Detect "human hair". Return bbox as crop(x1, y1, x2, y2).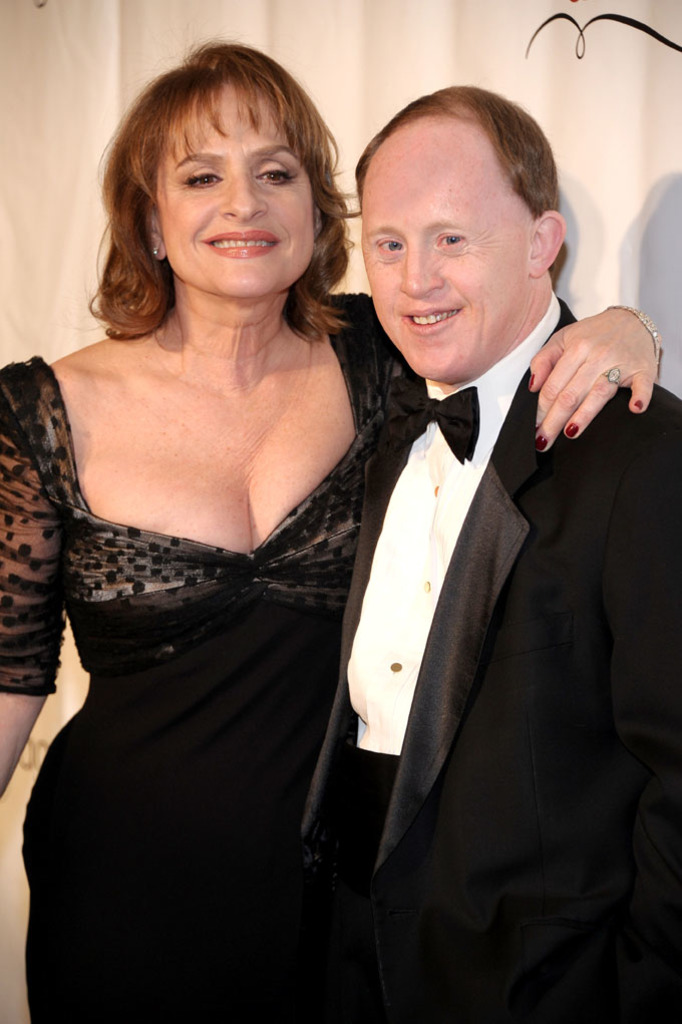
crop(354, 85, 566, 292).
